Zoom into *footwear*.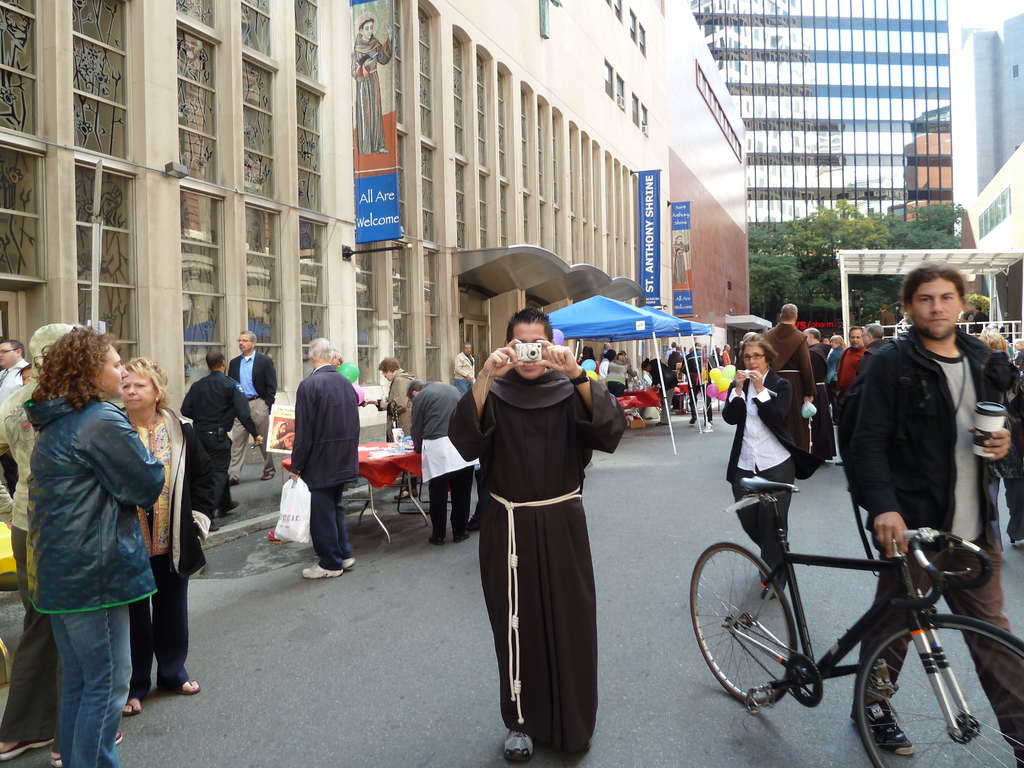
Zoom target: Rect(847, 680, 912, 756).
